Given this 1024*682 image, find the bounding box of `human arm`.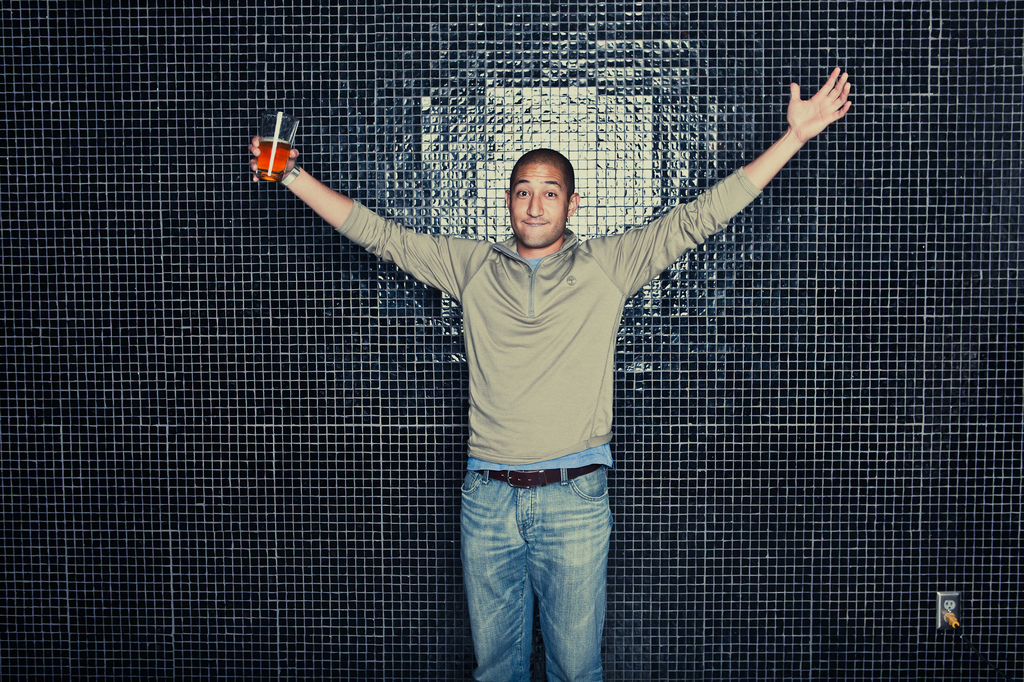
rect(591, 79, 856, 345).
